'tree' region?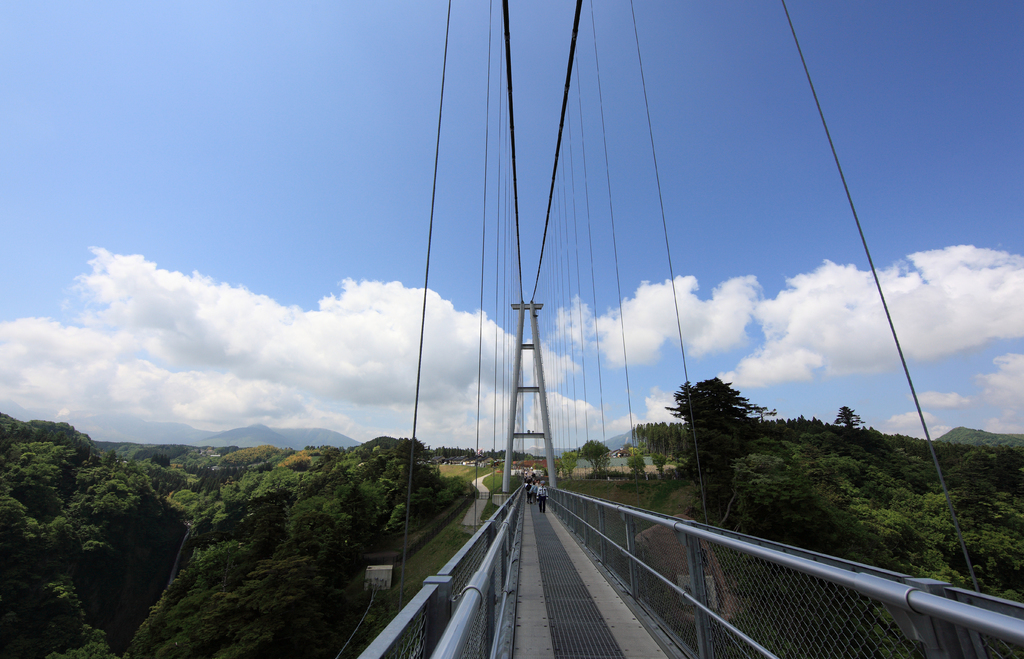
(x1=621, y1=442, x2=642, y2=456)
